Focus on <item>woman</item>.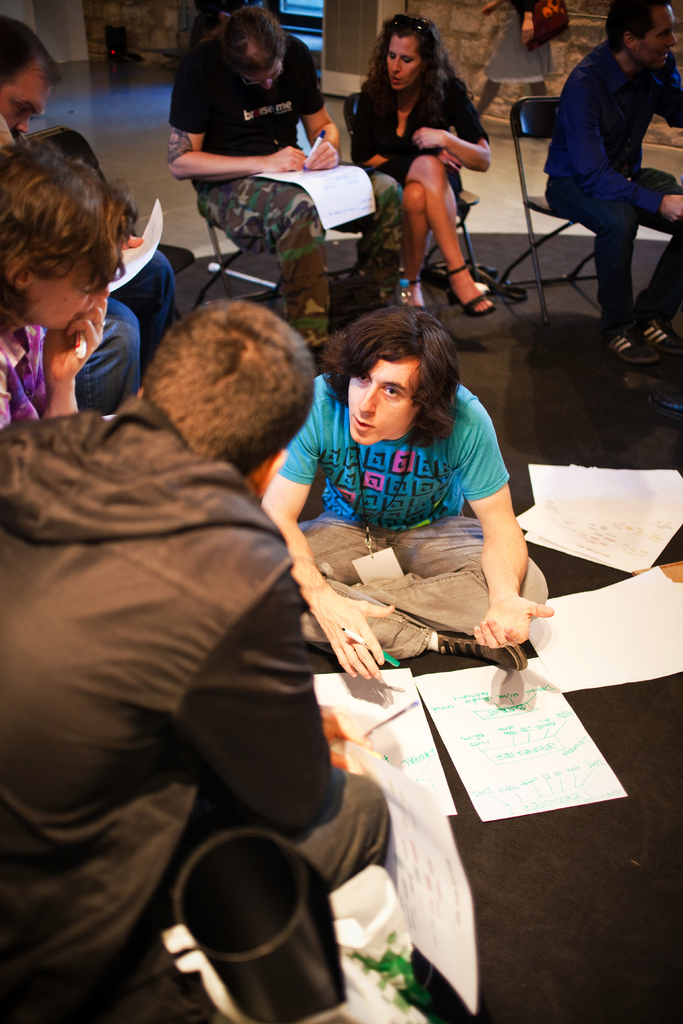
Focused at 0 129 128 433.
